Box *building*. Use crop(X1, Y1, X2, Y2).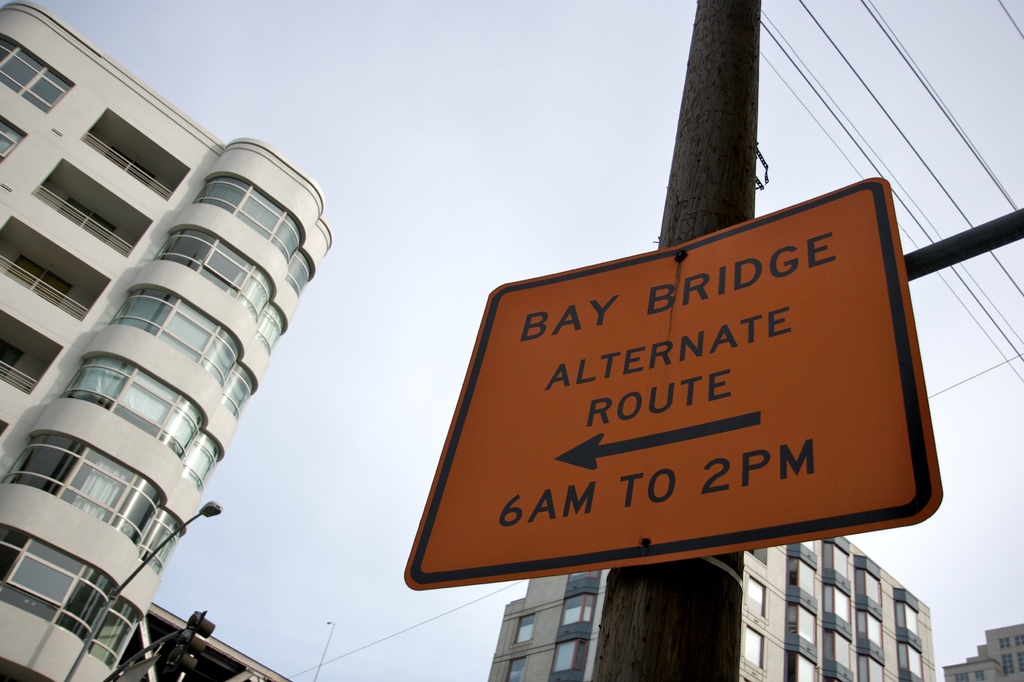
crop(485, 537, 934, 681).
